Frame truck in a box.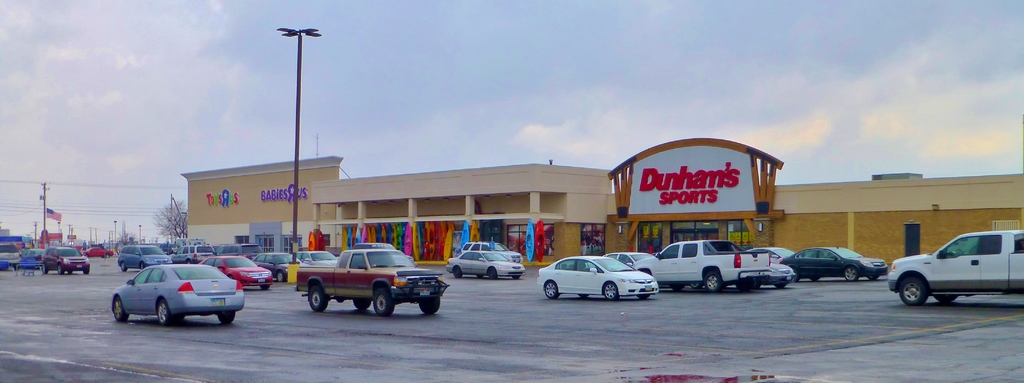
(279, 239, 443, 314).
